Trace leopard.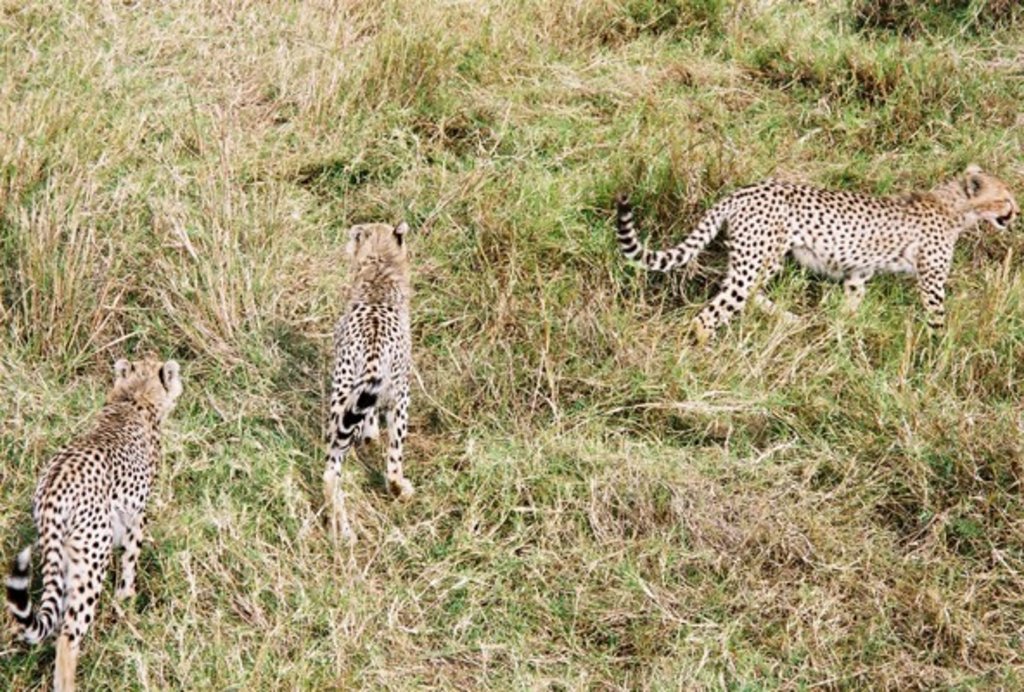
Traced to select_region(322, 220, 412, 555).
